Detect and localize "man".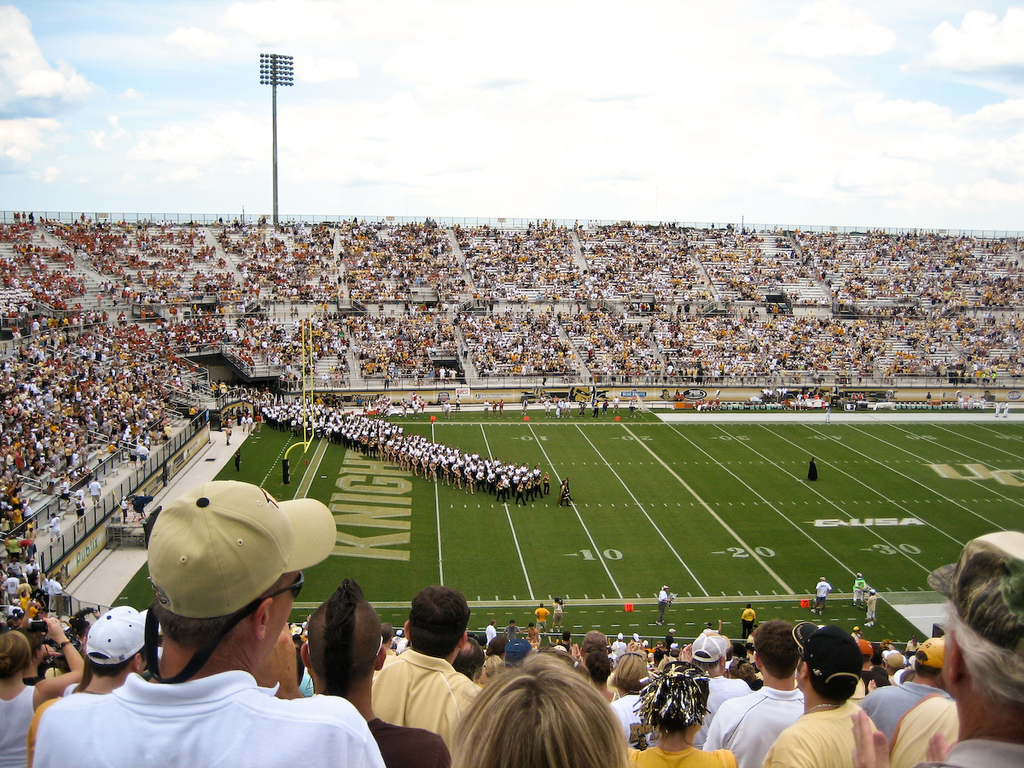
Localized at [x1=32, y1=480, x2=386, y2=767].
